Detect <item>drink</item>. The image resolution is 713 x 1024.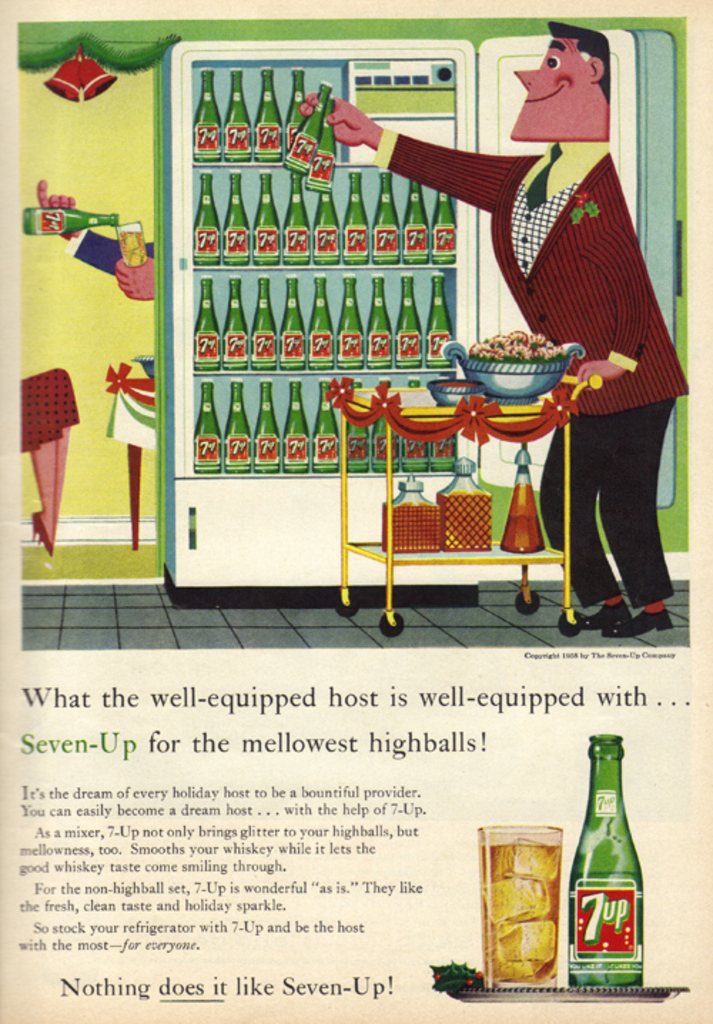
364, 278, 394, 368.
